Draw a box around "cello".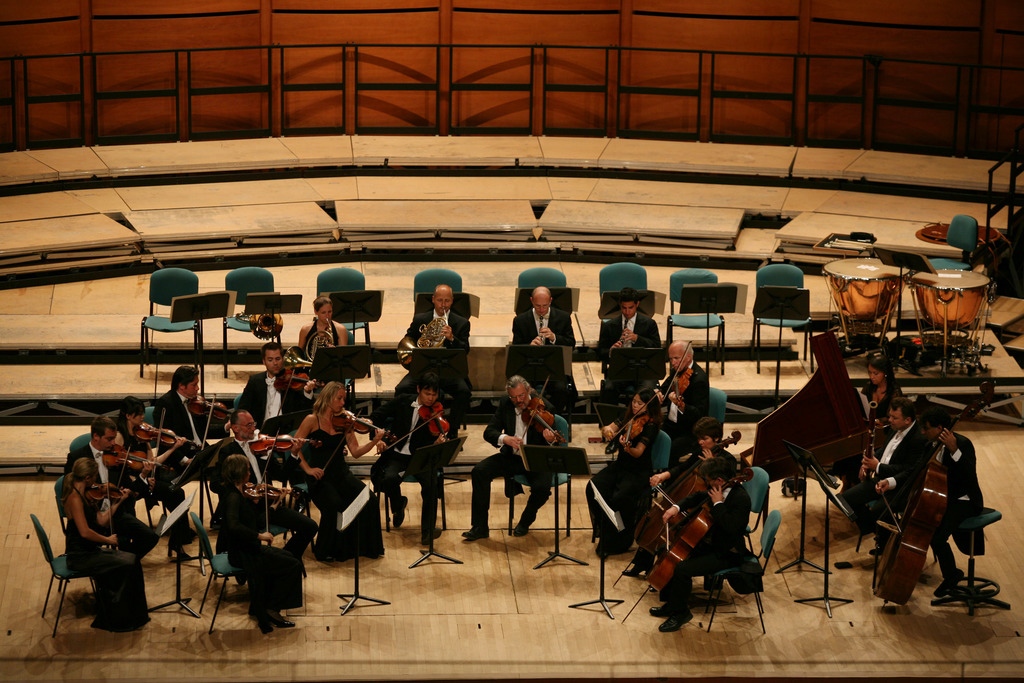
box(420, 397, 452, 451).
